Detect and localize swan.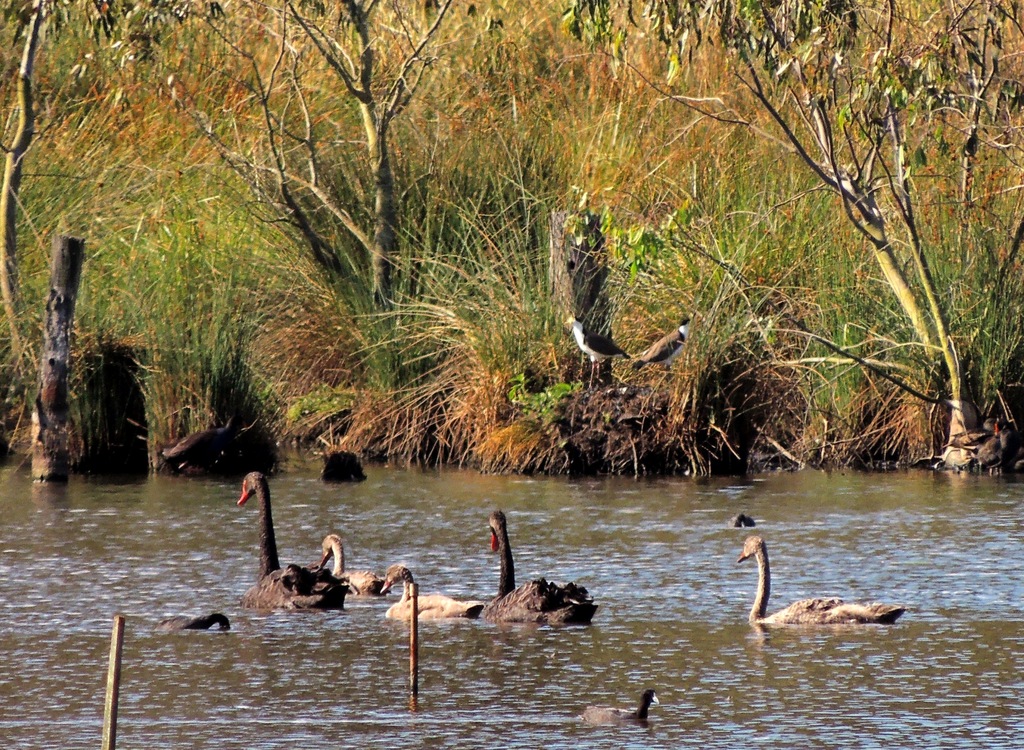
Localized at rect(159, 607, 232, 635).
